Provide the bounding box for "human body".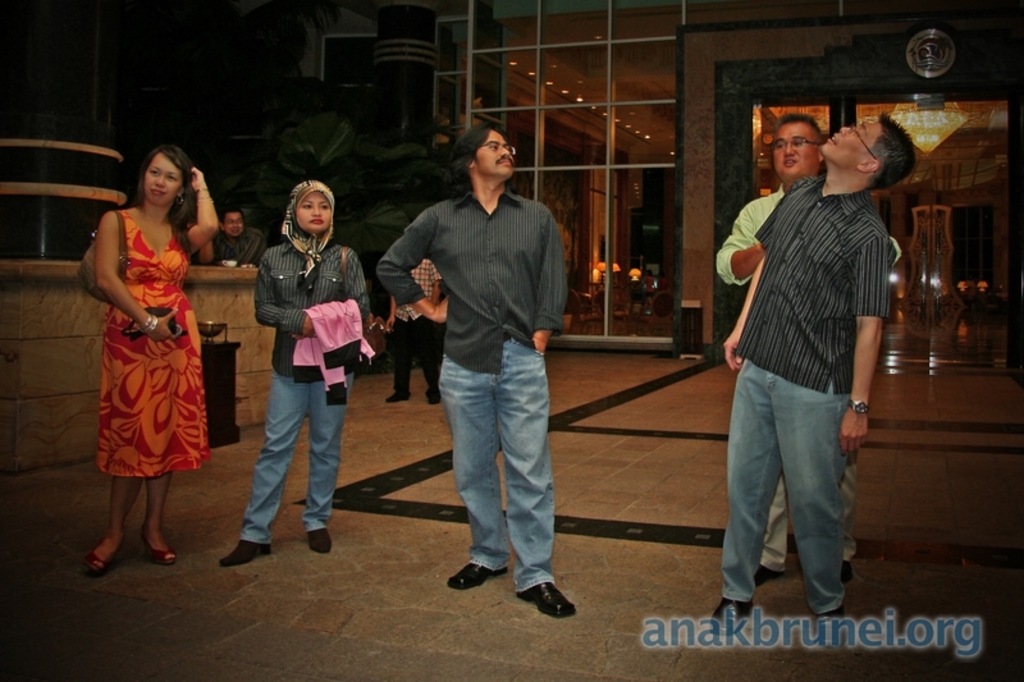
box(380, 255, 442, 406).
